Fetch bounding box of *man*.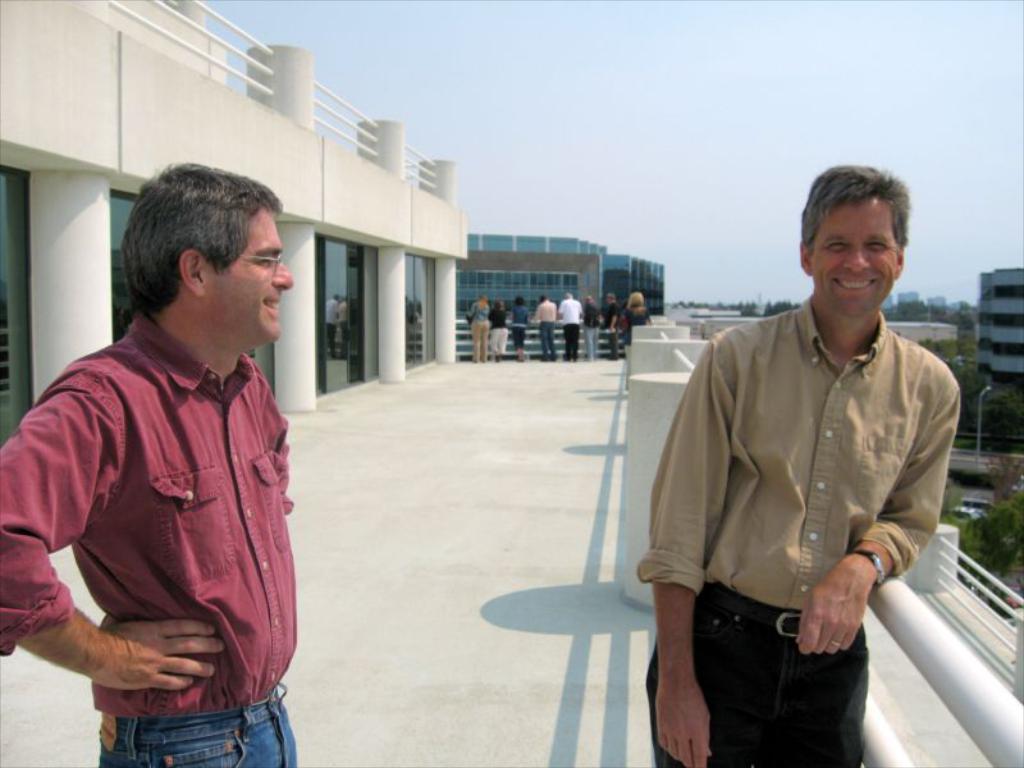
Bbox: x1=539, y1=297, x2=558, y2=361.
